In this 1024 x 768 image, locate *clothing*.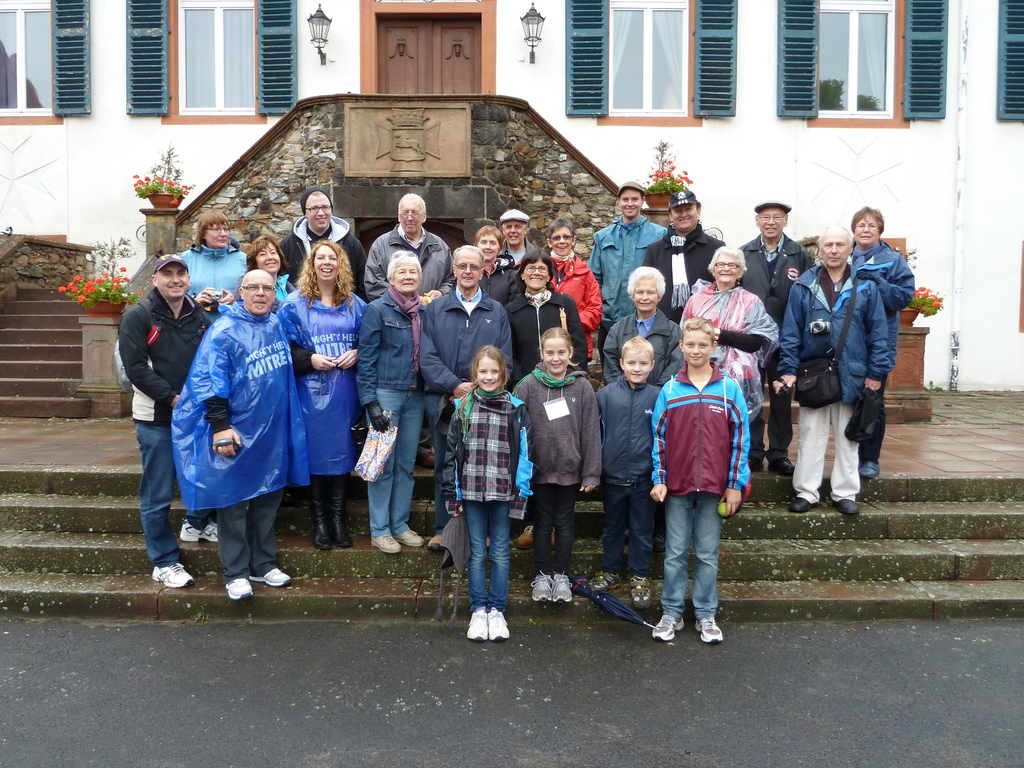
Bounding box: 378, 224, 450, 302.
